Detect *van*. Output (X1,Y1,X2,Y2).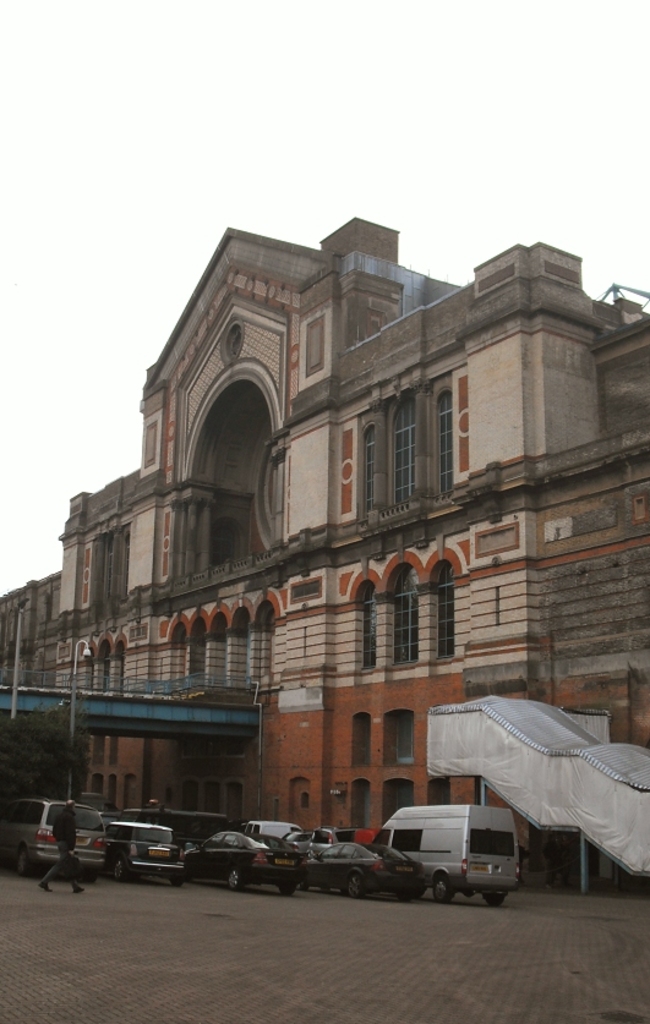
(375,803,521,904).
